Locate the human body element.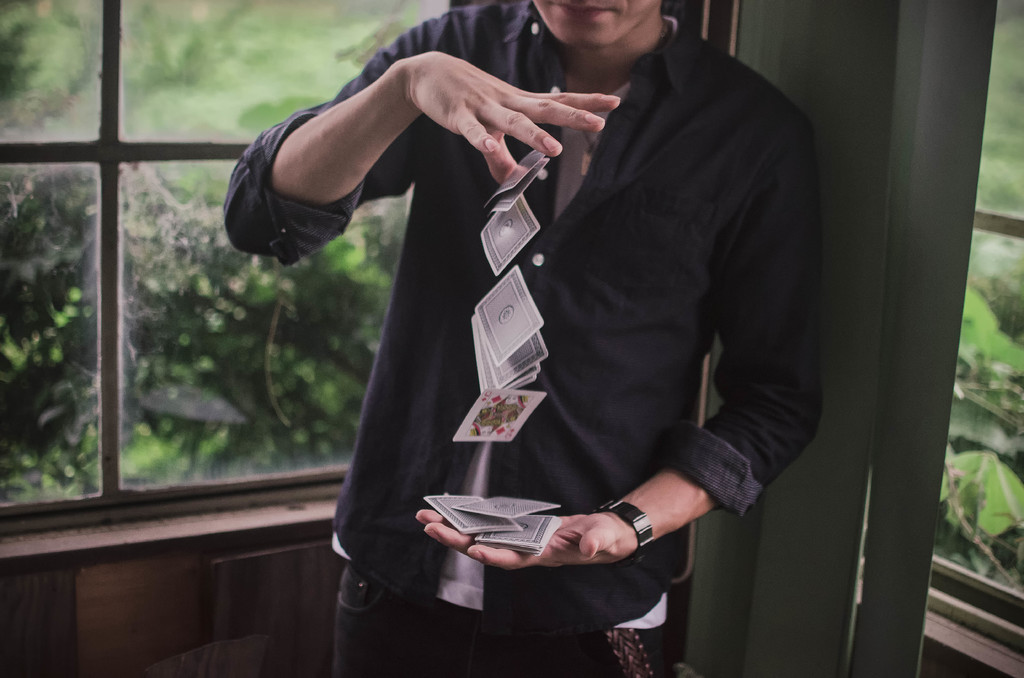
Element bbox: (x1=314, y1=0, x2=849, y2=677).
